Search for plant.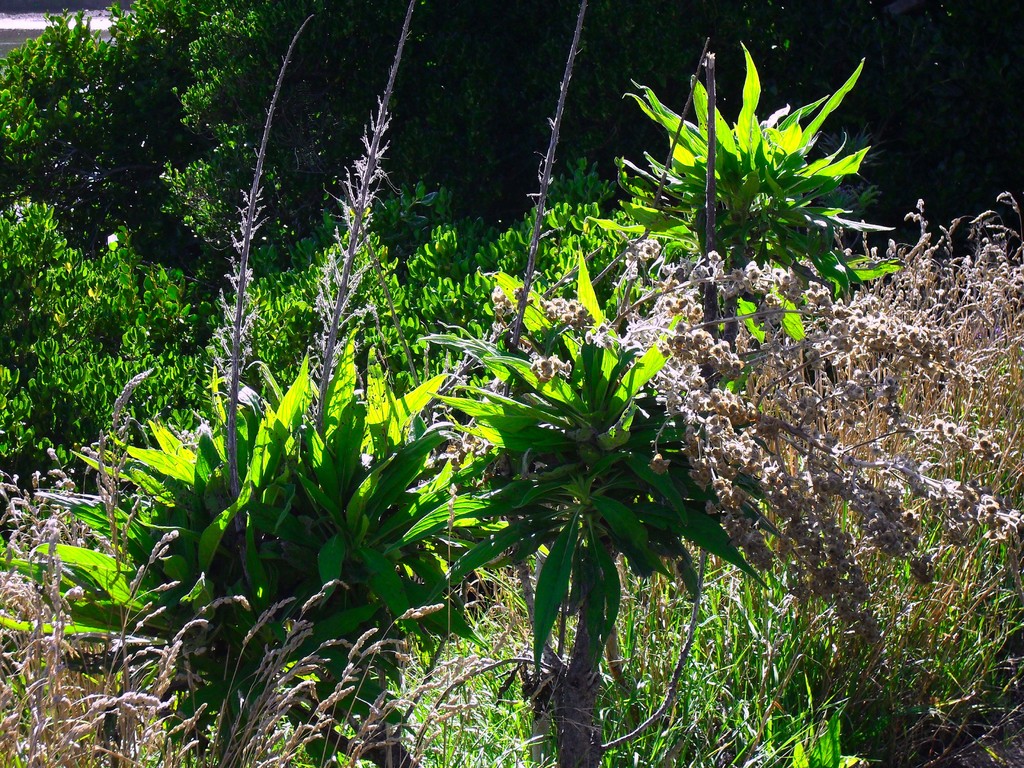
Found at (624,39,892,315).
